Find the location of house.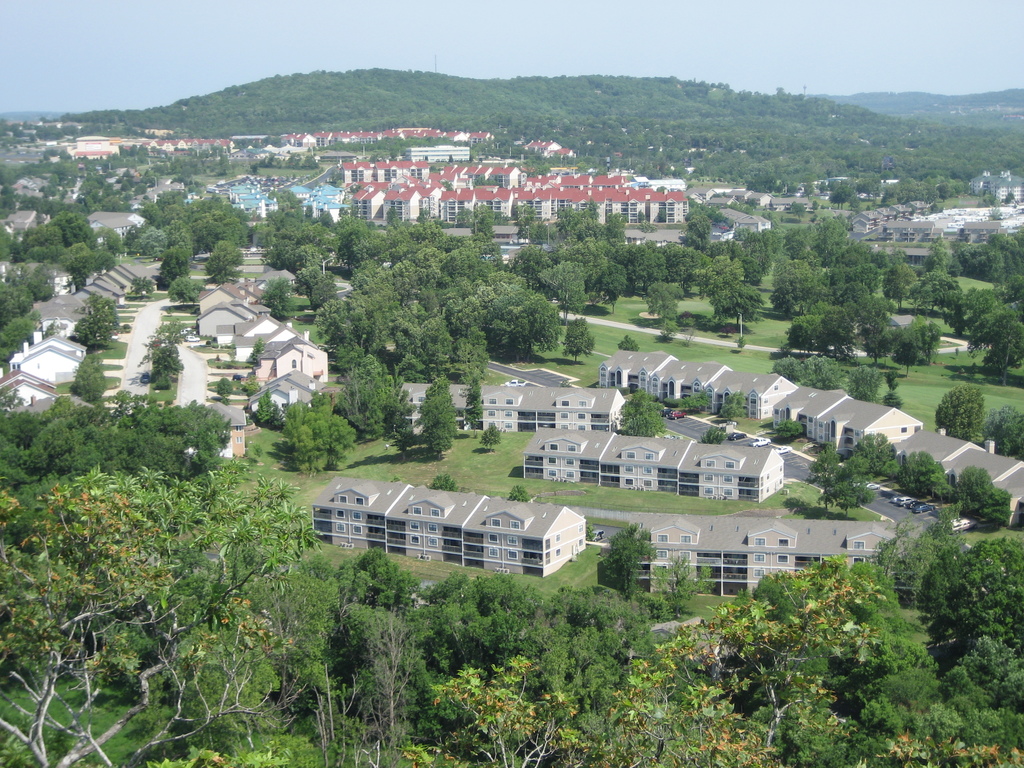
Location: region(521, 185, 680, 226).
